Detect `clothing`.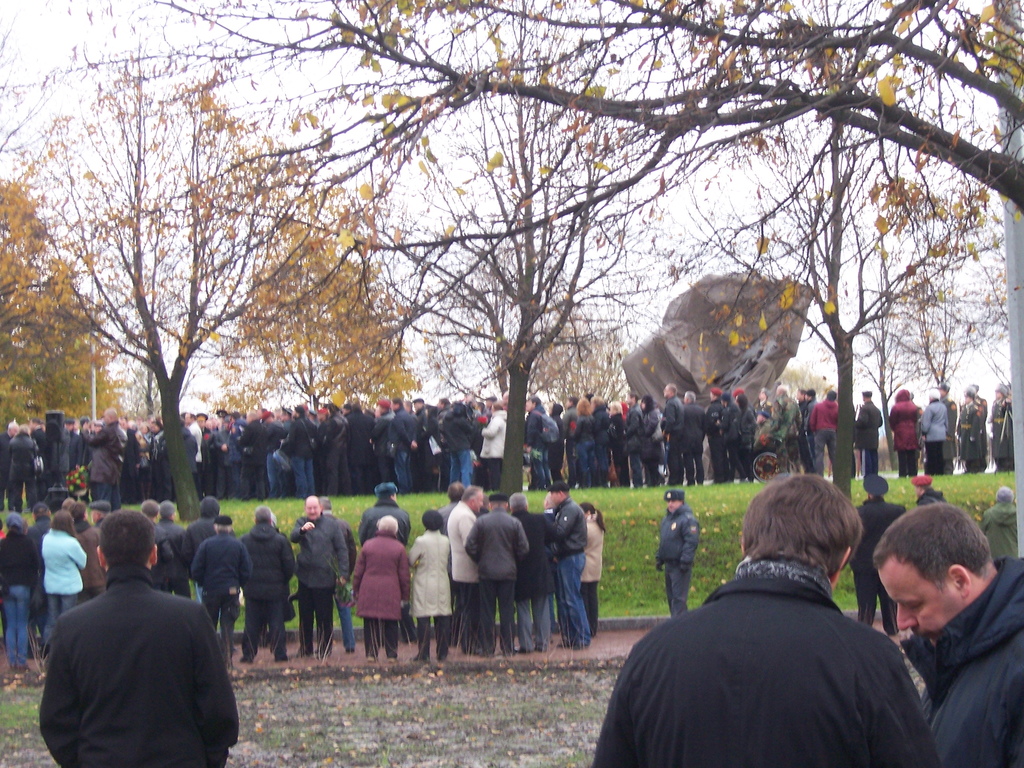
Detected at left=979, top=498, right=1016, bottom=564.
